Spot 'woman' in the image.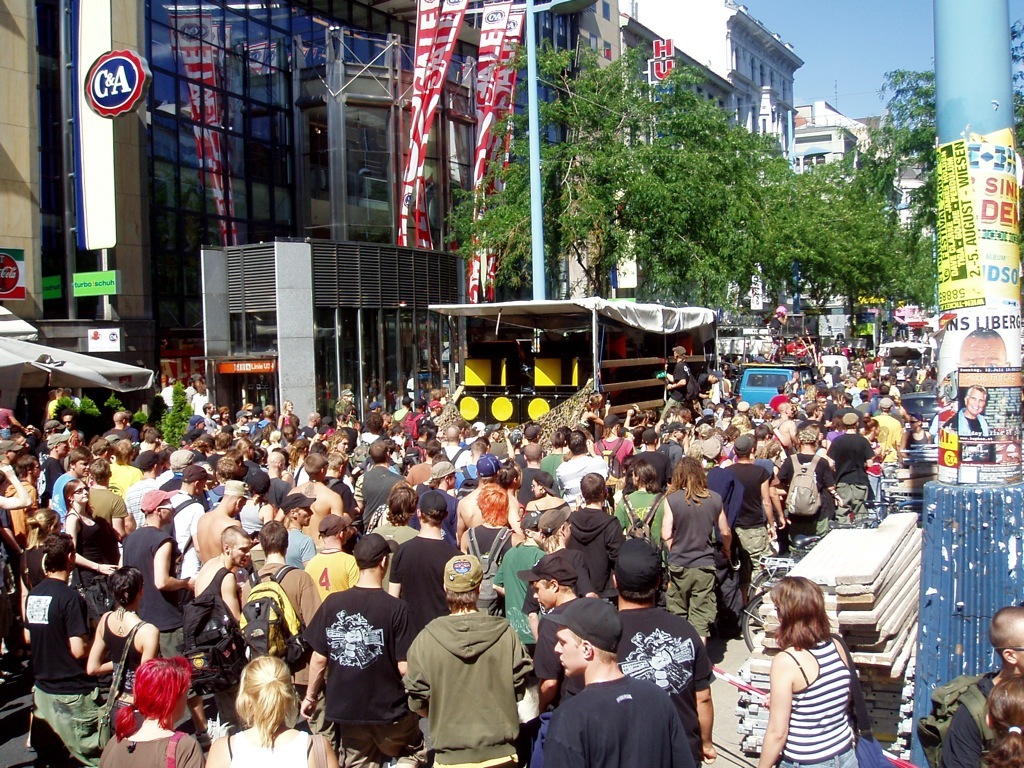
'woman' found at box=[85, 569, 159, 727].
